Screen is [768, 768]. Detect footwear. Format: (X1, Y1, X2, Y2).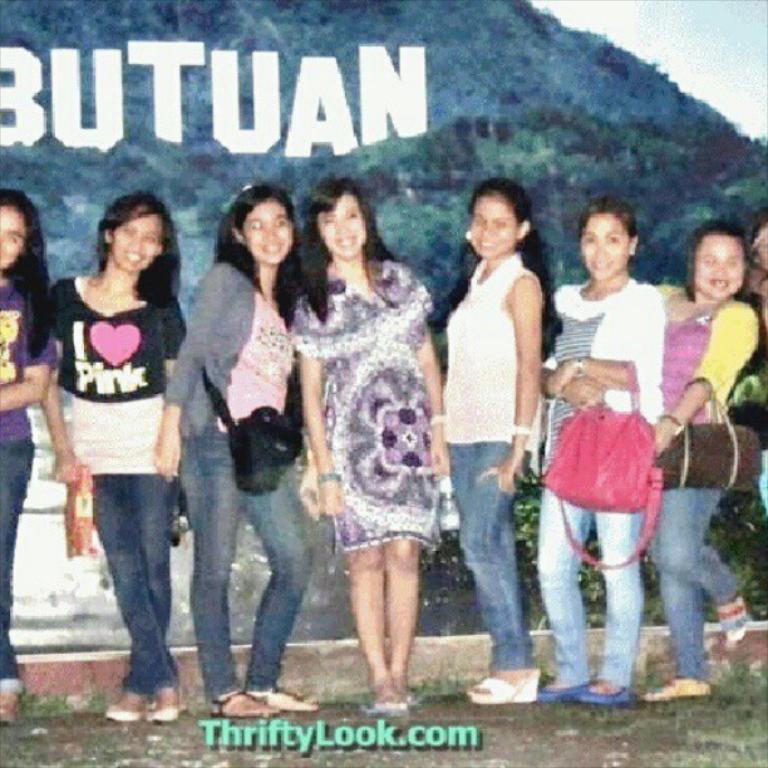
(535, 678, 589, 703).
